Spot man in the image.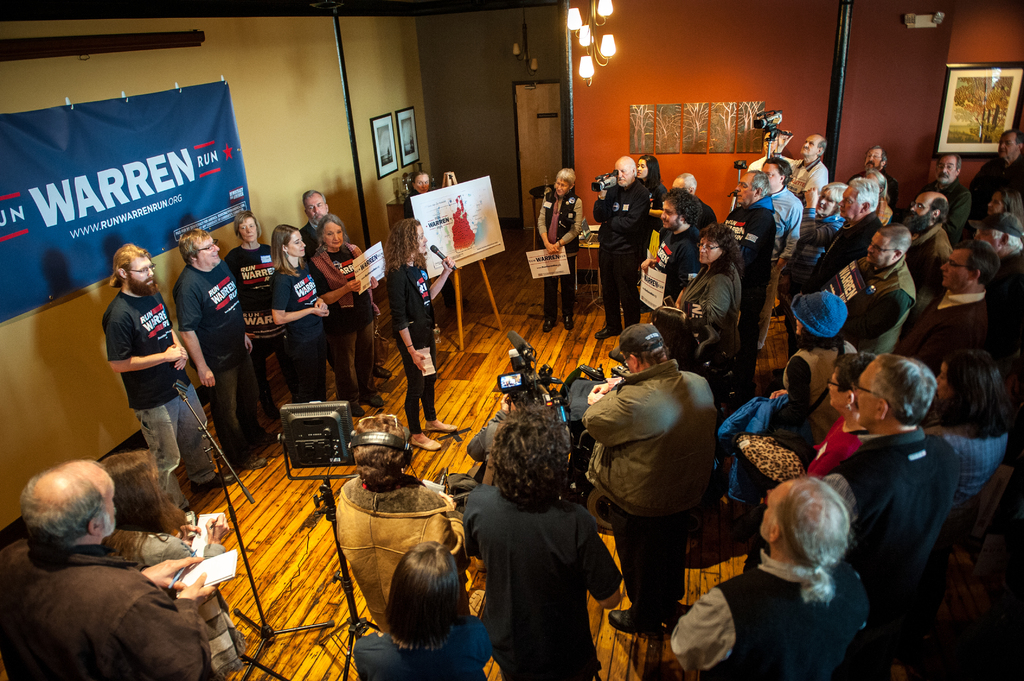
man found at 724, 172, 771, 396.
